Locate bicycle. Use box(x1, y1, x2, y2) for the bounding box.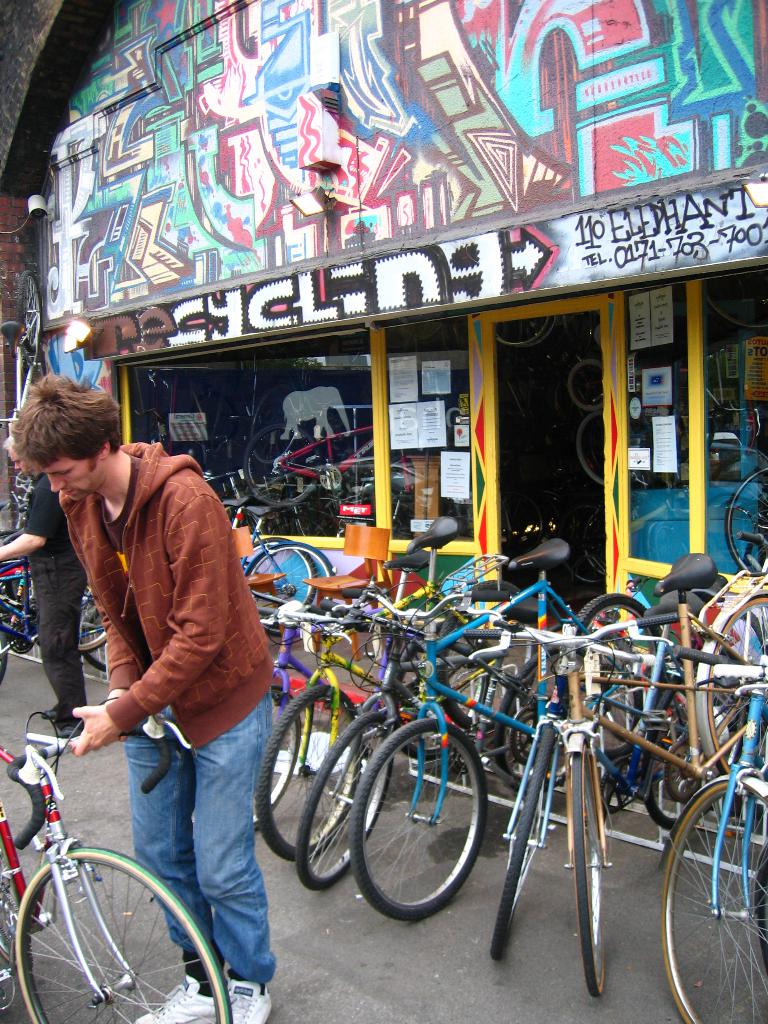
box(230, 493, 317, 636).
